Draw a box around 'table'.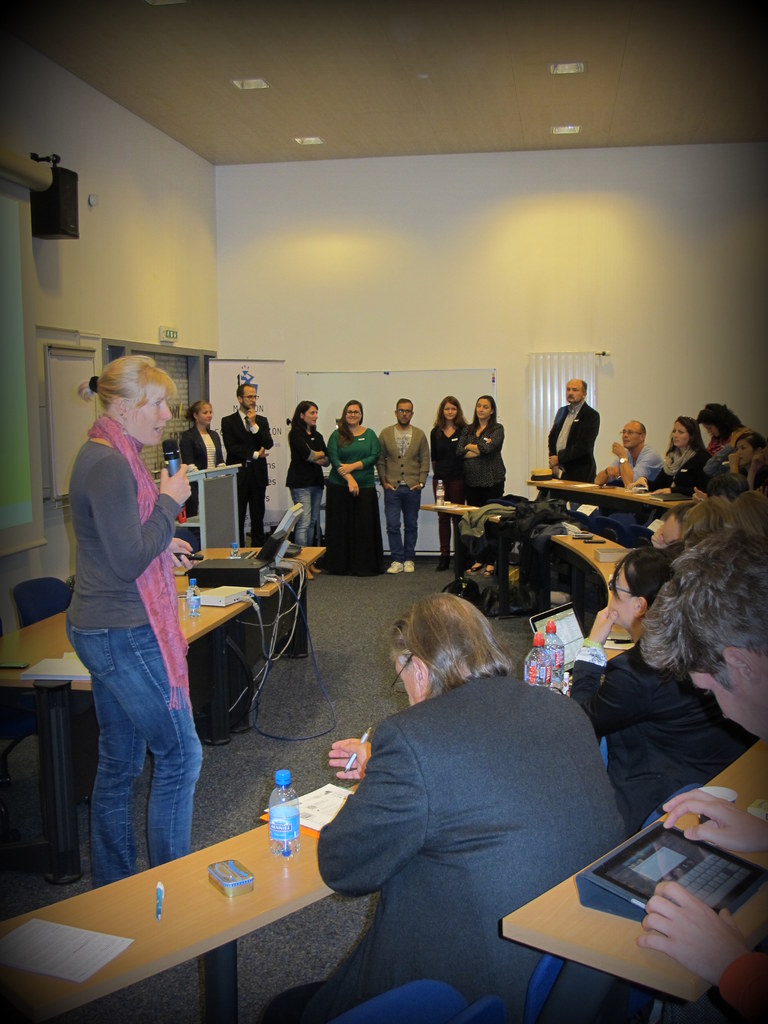
[left=499, top=738, right=767, bottom=1005].
